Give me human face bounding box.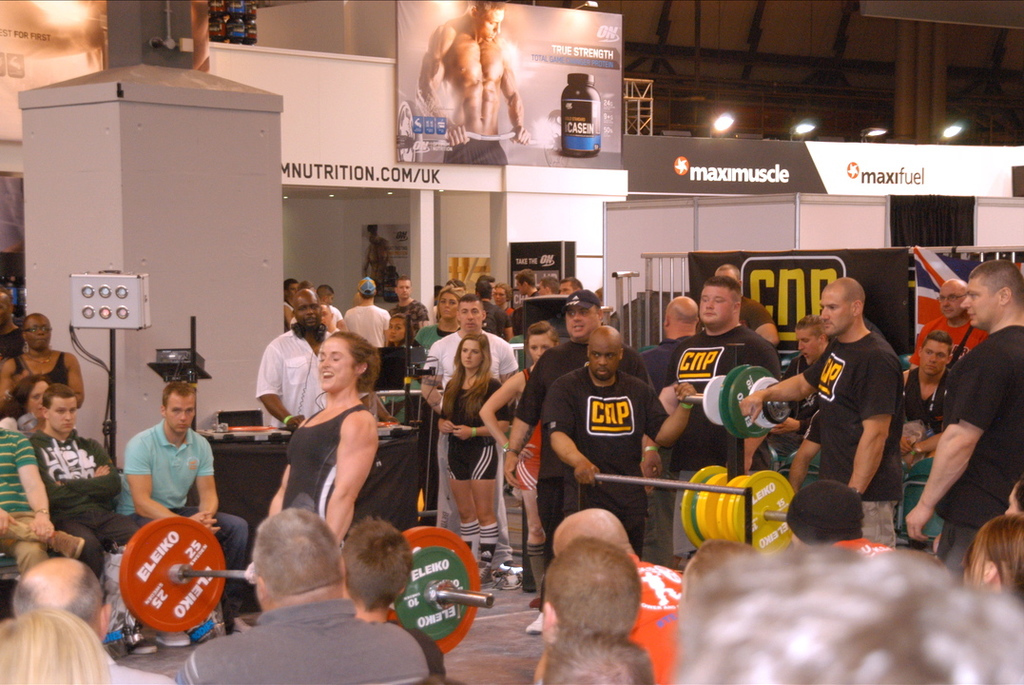
box=[820, 288, 852, 335].
